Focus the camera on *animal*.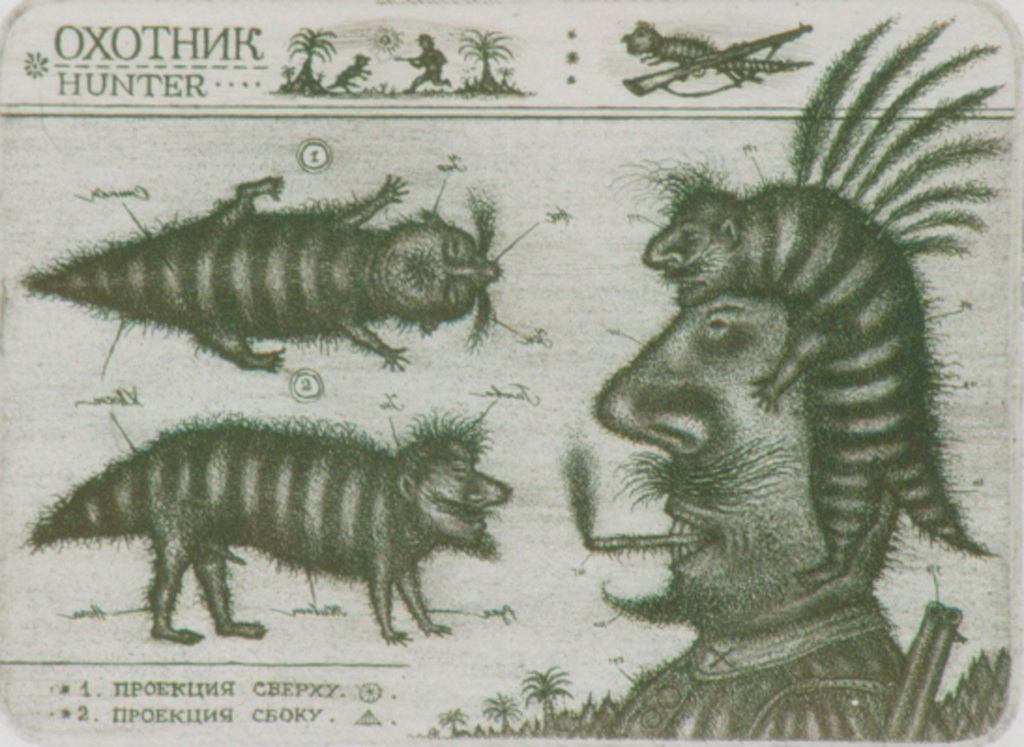
Focus region: box=[639, 17, 1004, 560].
